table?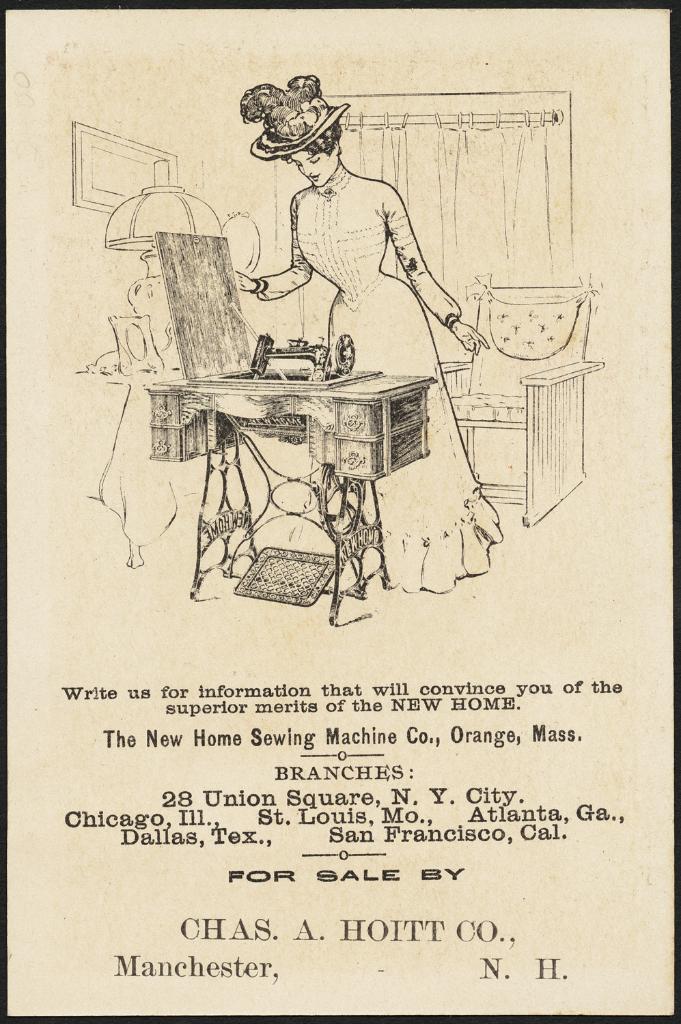
box(146, 345, 432, 646)
